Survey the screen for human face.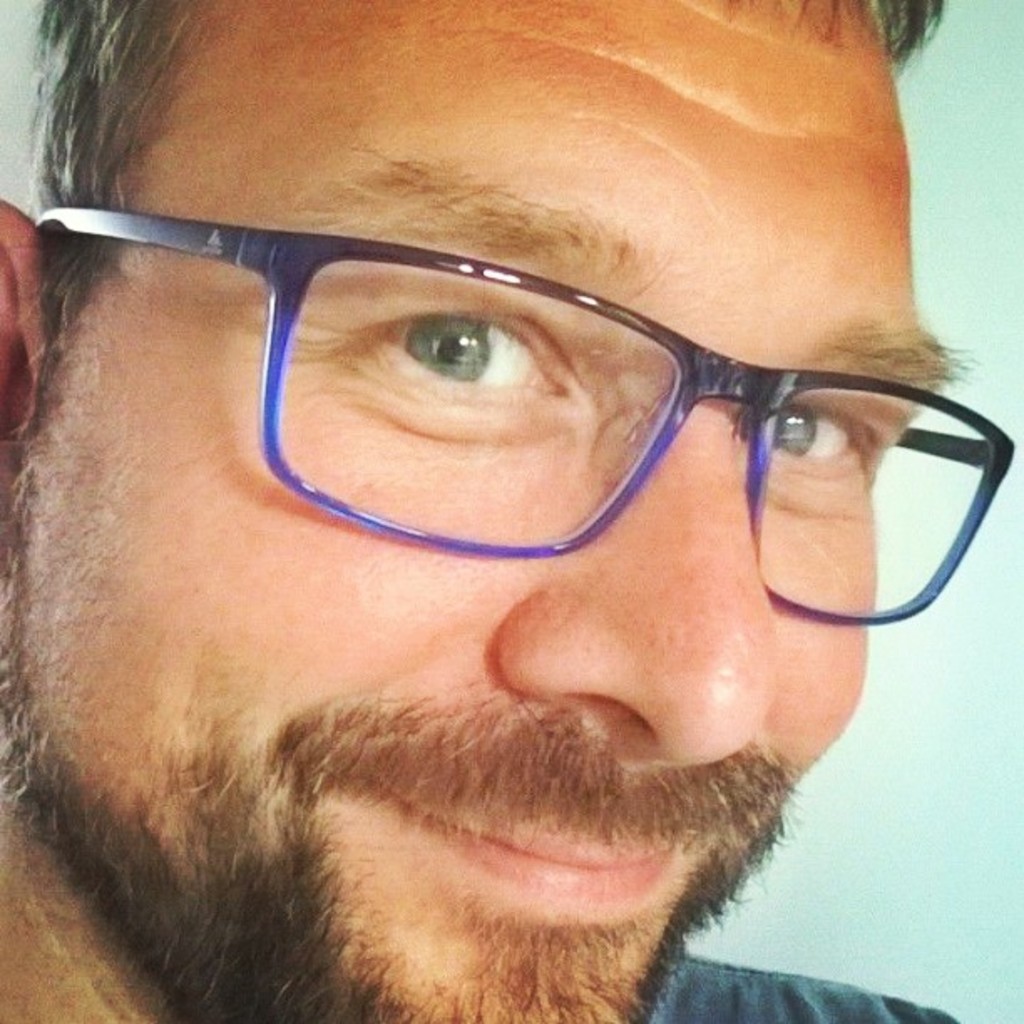
Survey found: 0,0,945,1021.
